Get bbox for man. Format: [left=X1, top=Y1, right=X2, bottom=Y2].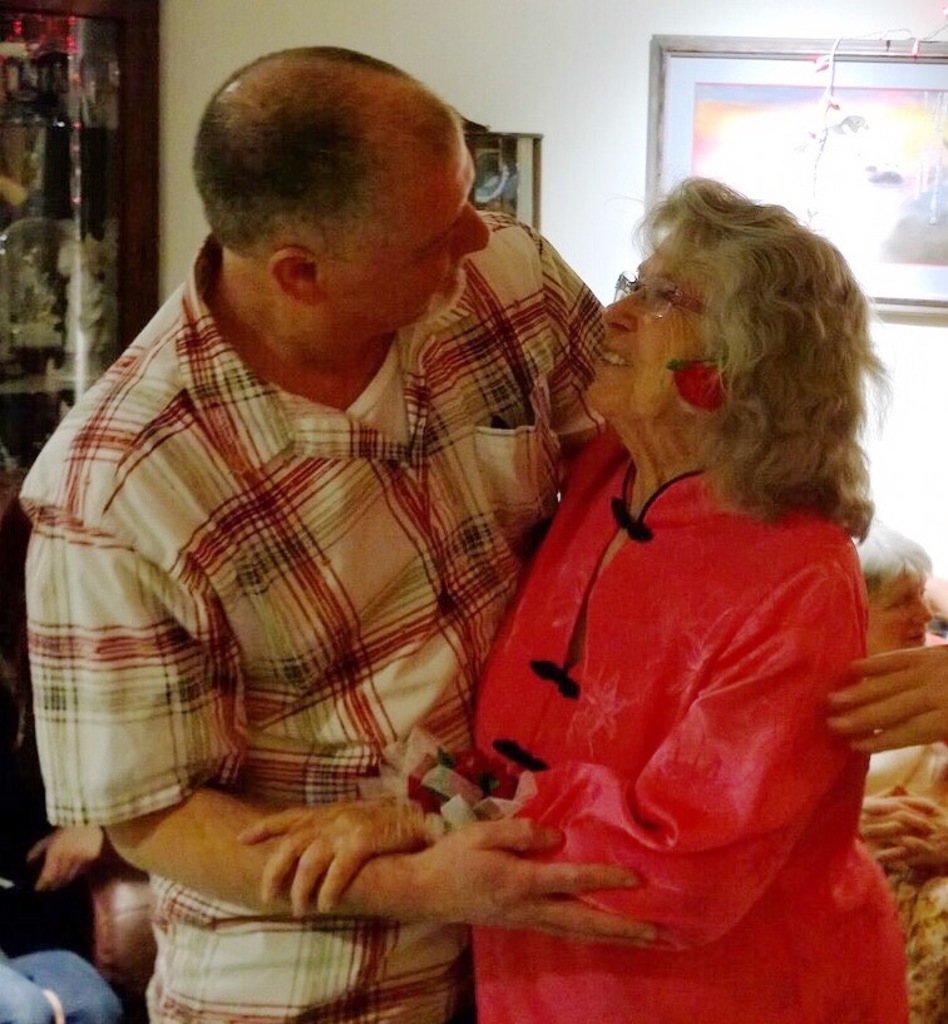
[left=30, top=31, right=707, bottom=996].
